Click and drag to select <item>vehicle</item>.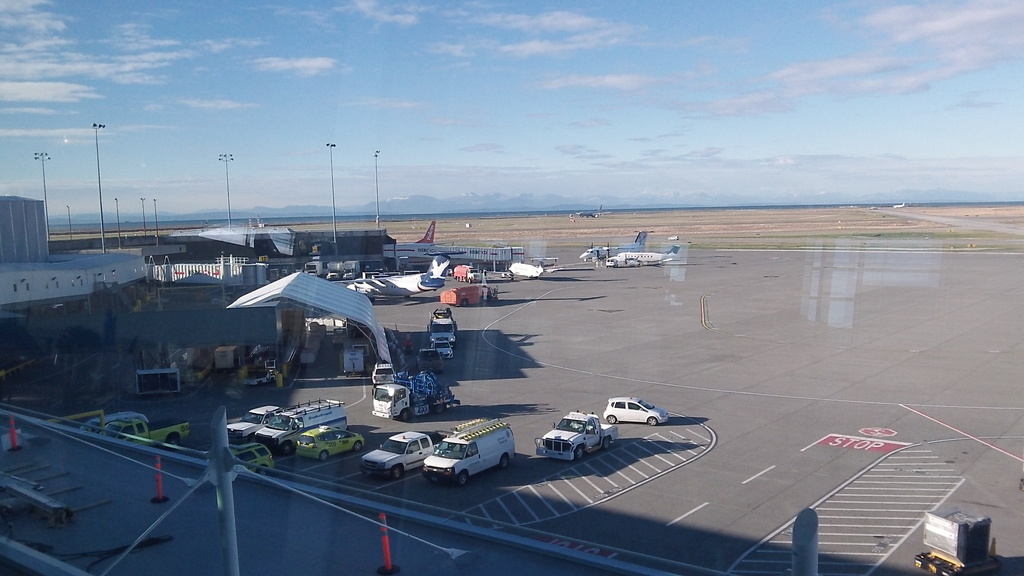
Selection: l=568, t=207, r=611, b=221.
